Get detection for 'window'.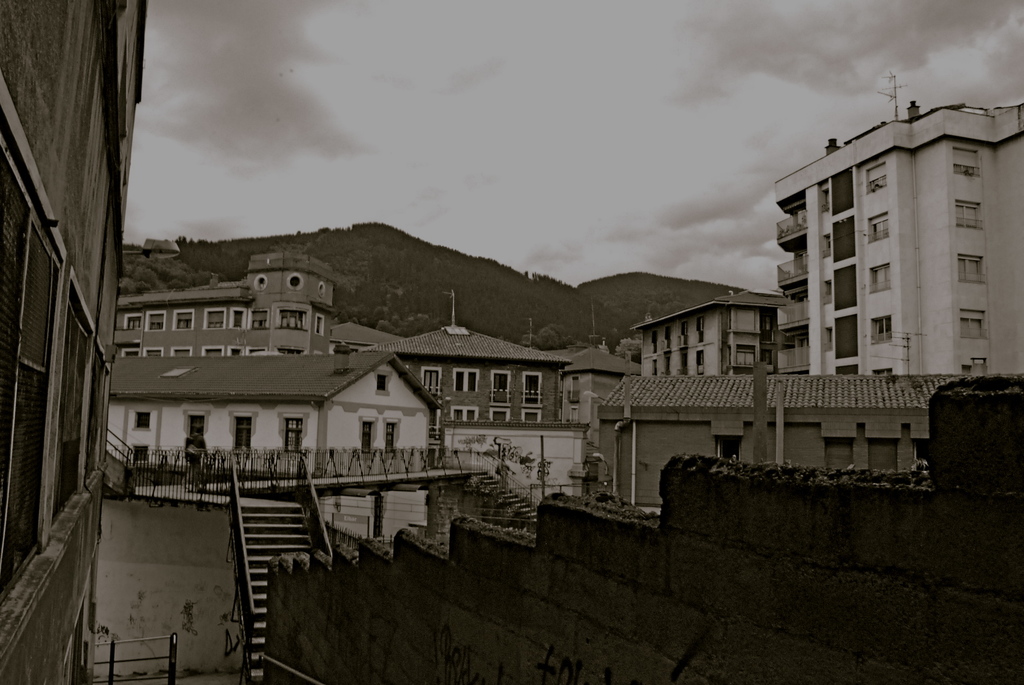
Detection: Rect(494, 372, 513, 423).
